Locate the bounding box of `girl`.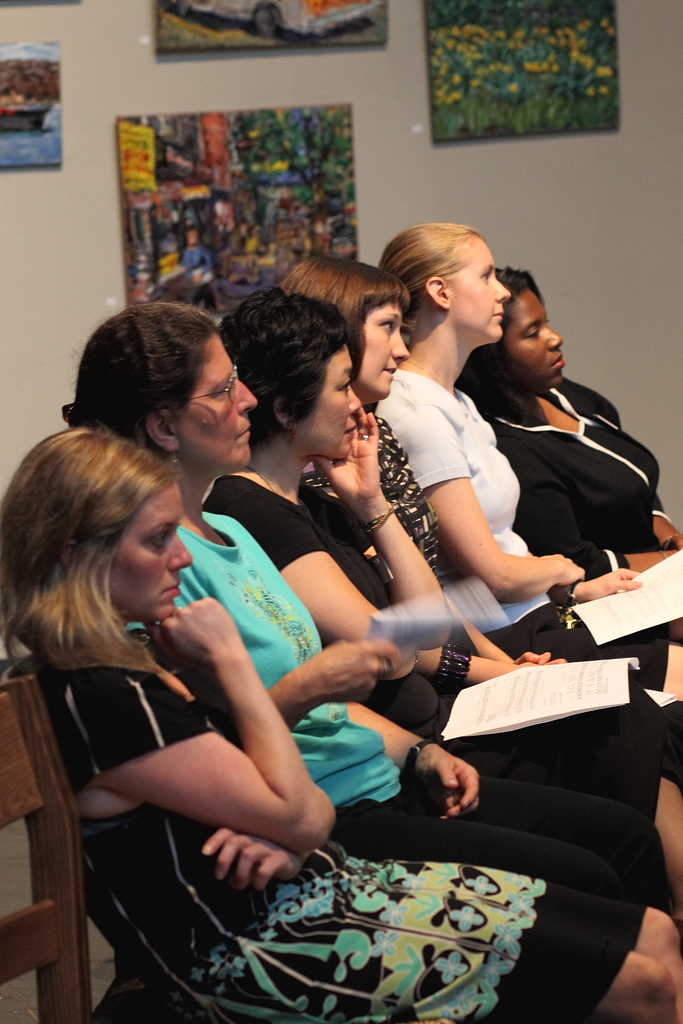
Bounding box: 279,261,589,679.
